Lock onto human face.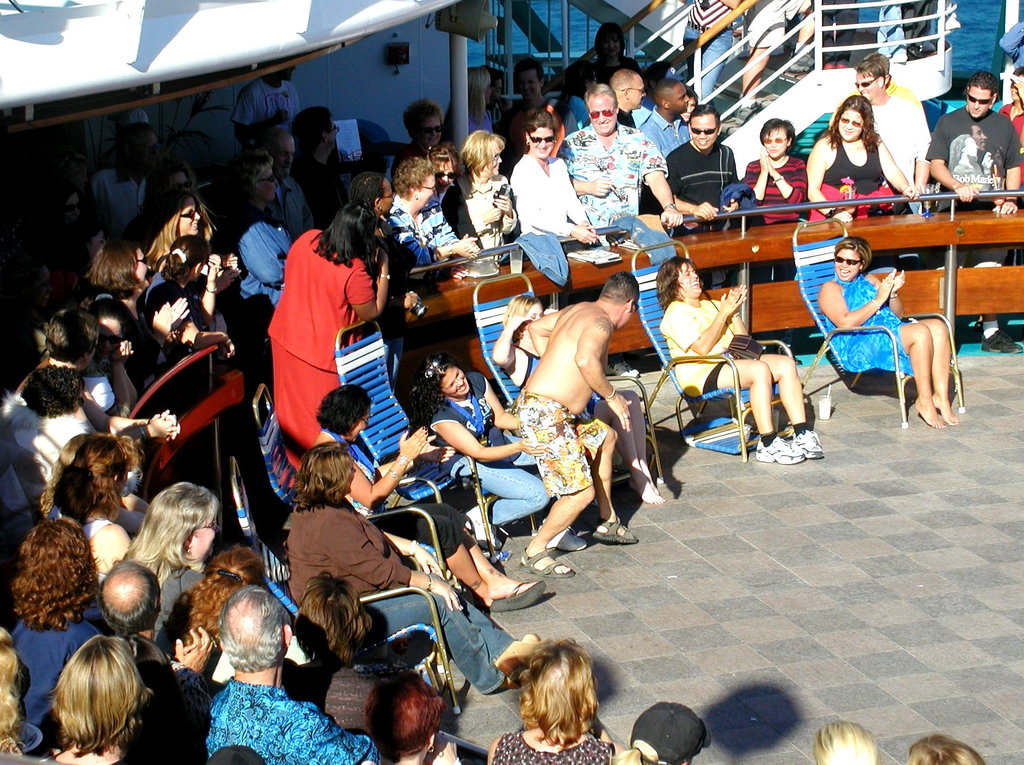
Locked: {"left": 531, "top": 127, "right": 555, "bottom": 160}.
